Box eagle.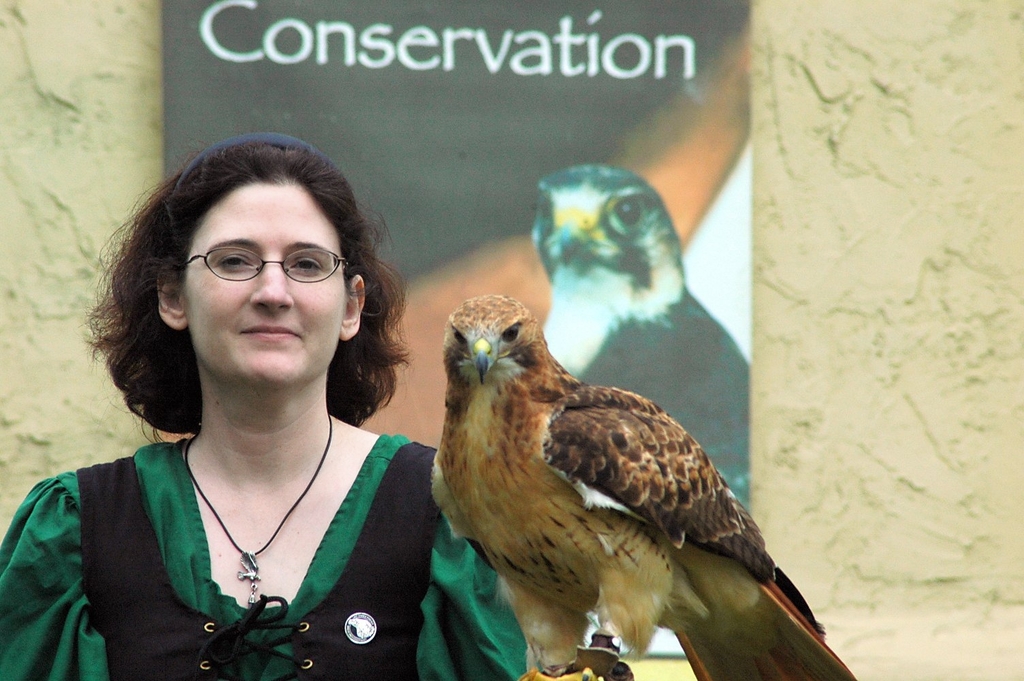
(left=422, top=294, right=857, bottom=680).
